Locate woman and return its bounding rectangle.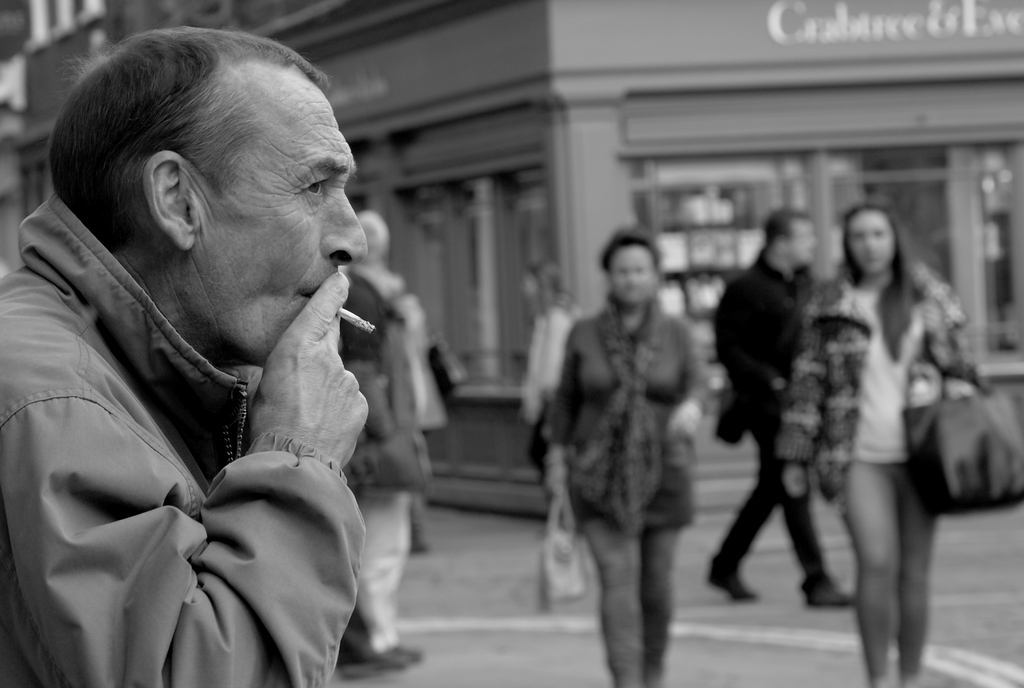
776/202/984/687.
